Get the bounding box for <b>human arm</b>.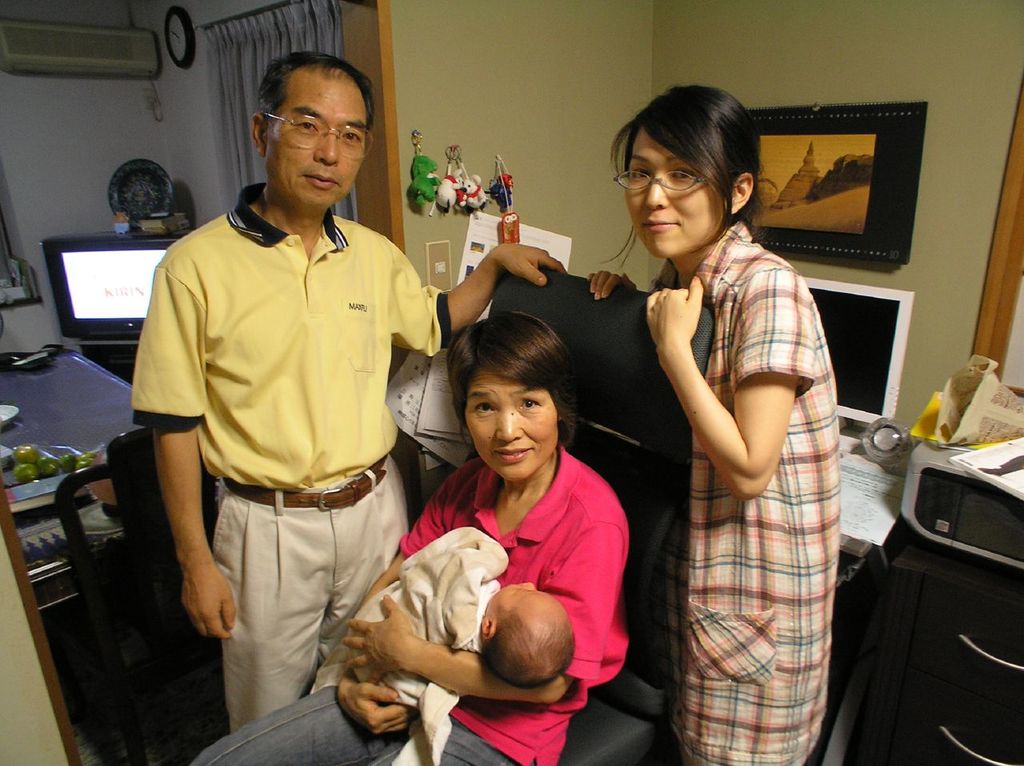
[x1=331, y1=512, x2=626, y2=708].
